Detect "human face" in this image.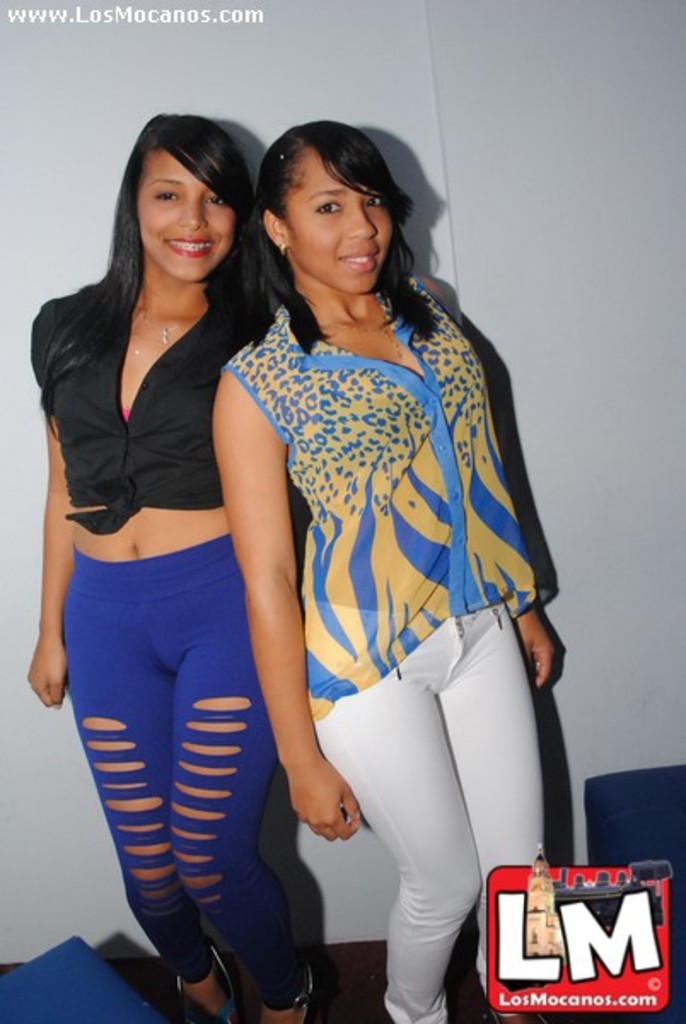
Detection: bbox=(288, 154, 389, 295).
